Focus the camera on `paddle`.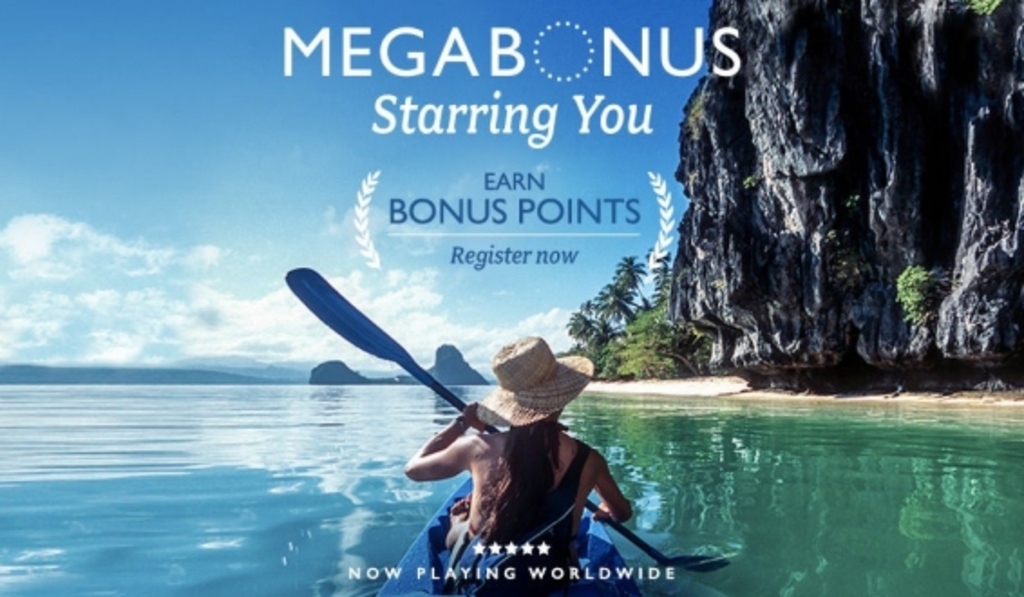
Focus region: locate(186, 213, 657, 507).
